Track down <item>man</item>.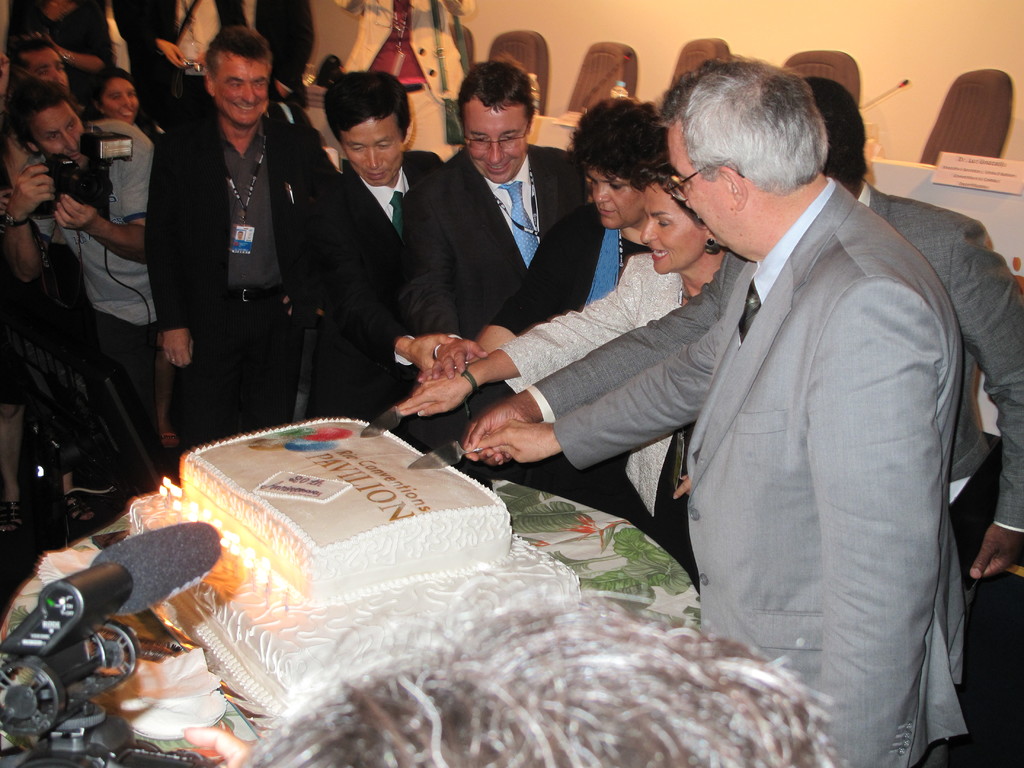
Tracked to pyautogui.locateOnScreen(297, 68, 464, 444).
